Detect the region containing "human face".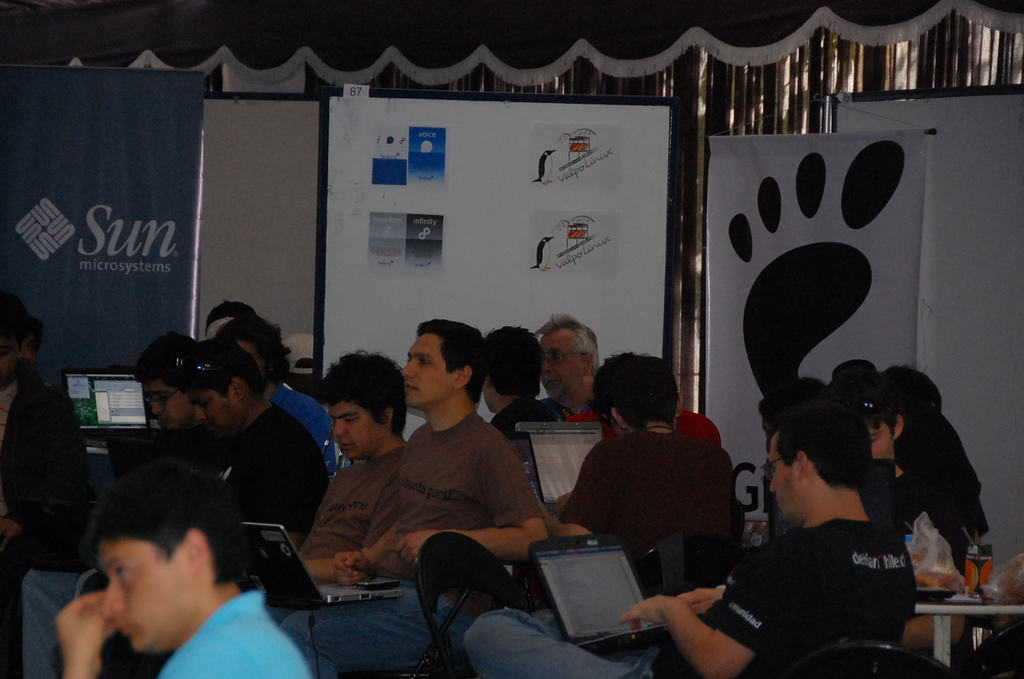
bbox=[183, 388, 248, 440].
